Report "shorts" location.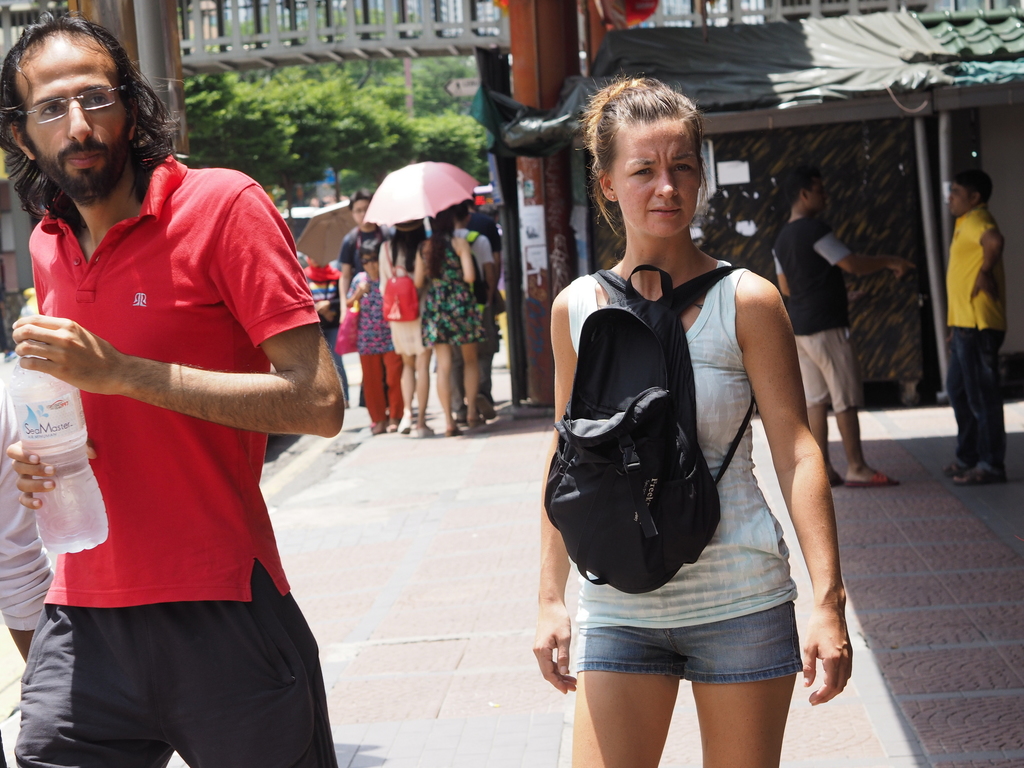
Report: bbox=[0, 553, 59, 631].
